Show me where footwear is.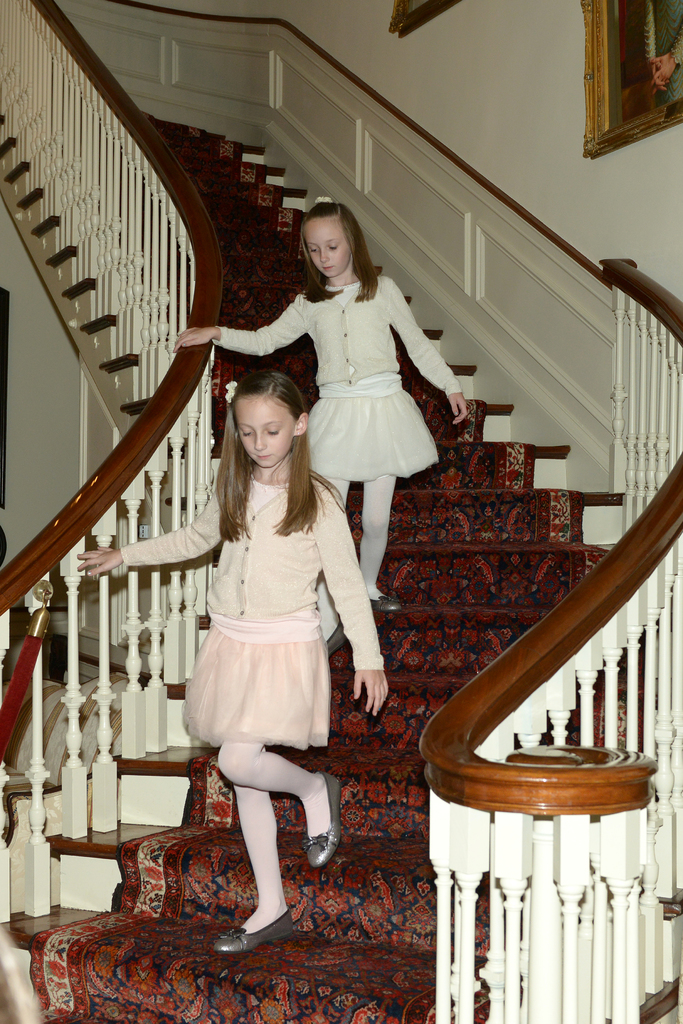
footwear is at Rect(215, 910, 297, 957).
